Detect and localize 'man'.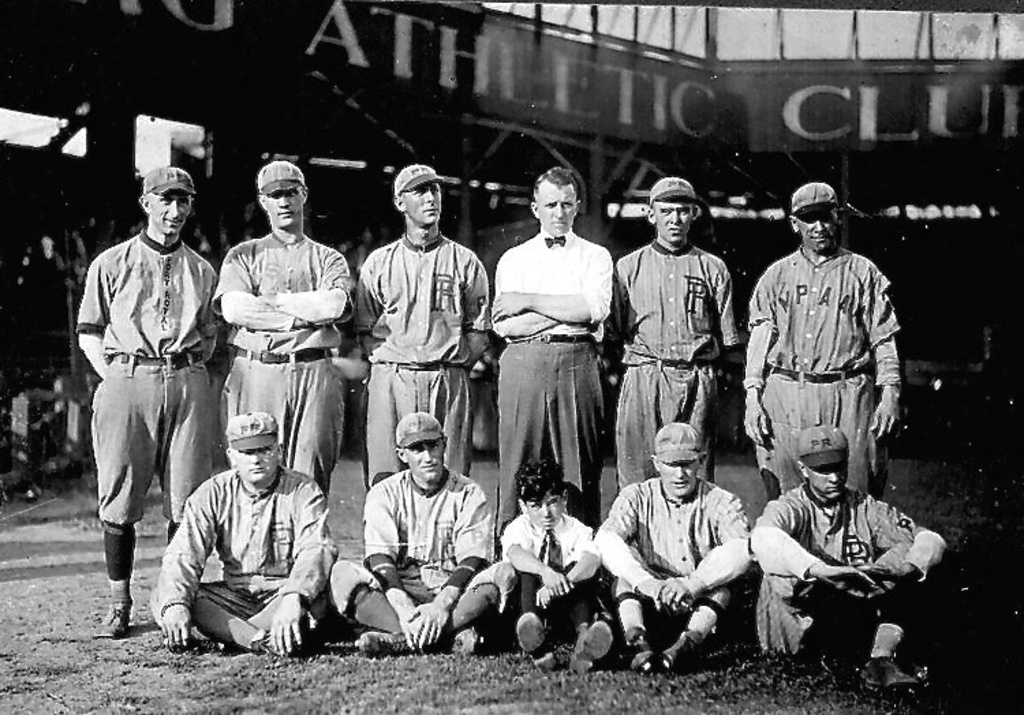
Localized at x1=313, y1=418, x2=502, y2=651.
